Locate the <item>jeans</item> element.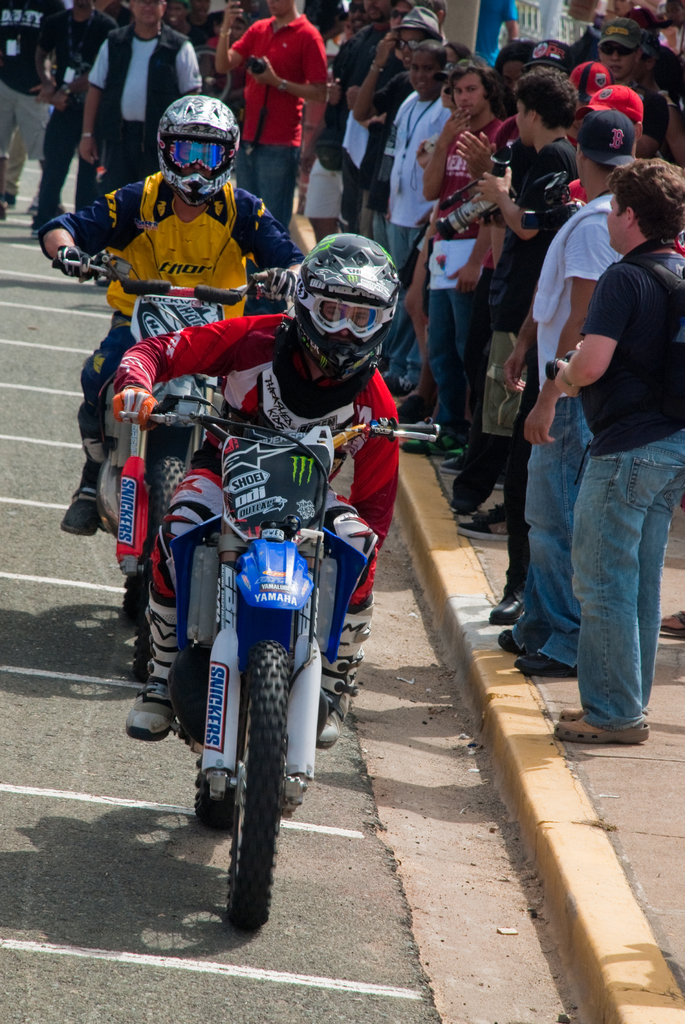
Element bbox: 431 285 481 435.
